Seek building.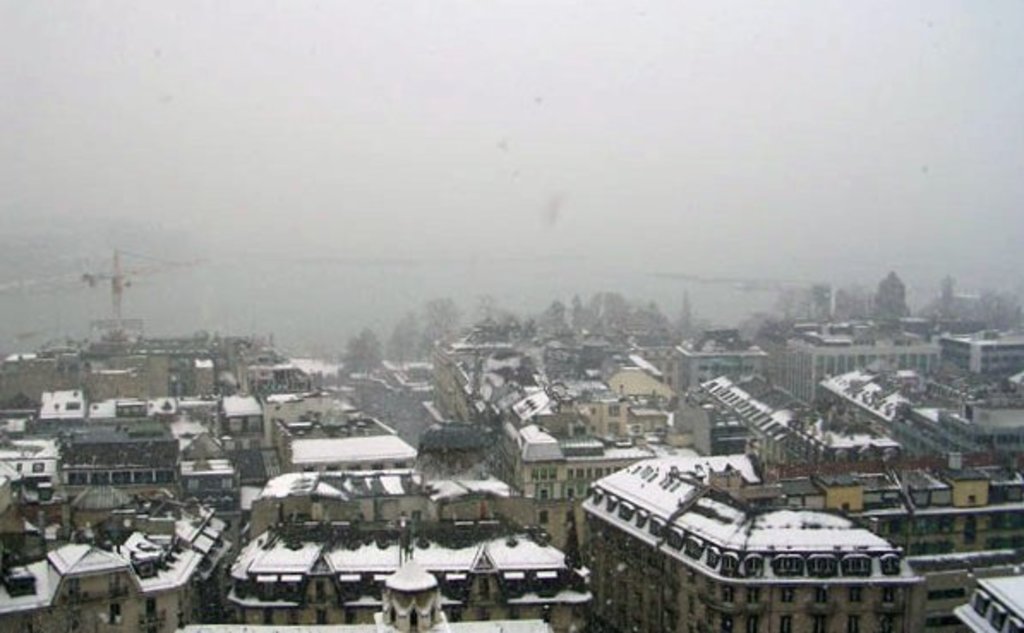
(942,331,1022,371).
